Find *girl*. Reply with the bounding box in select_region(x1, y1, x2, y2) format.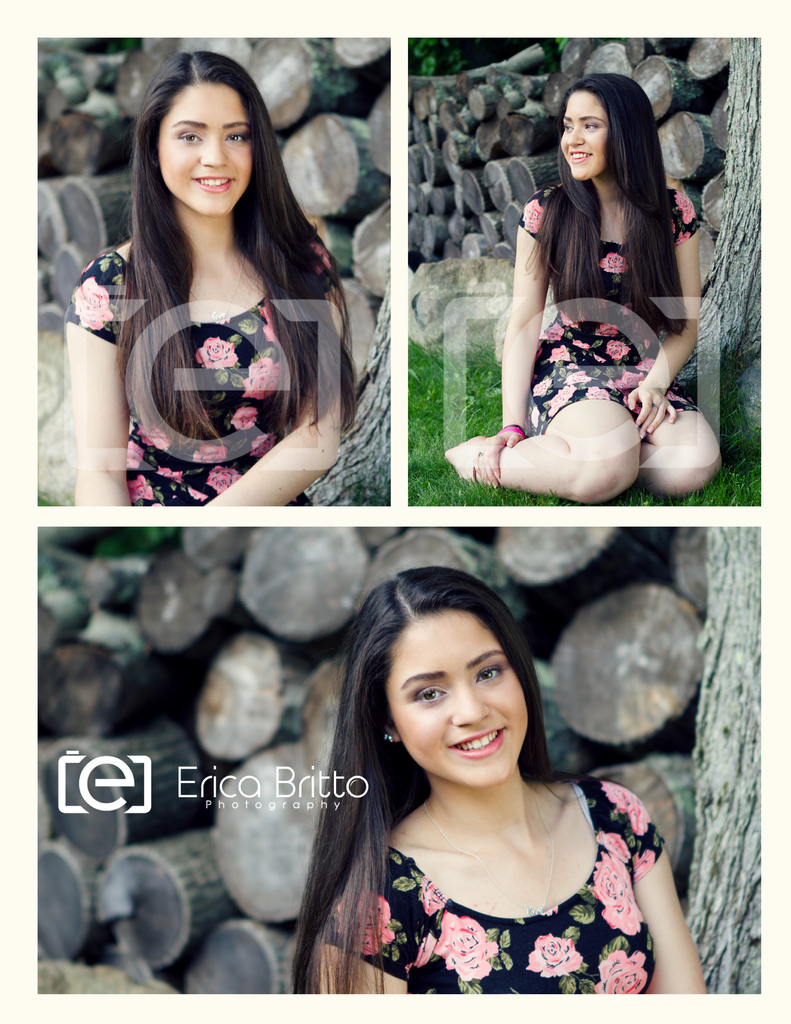
select_region(74, 44, 333, 509).
